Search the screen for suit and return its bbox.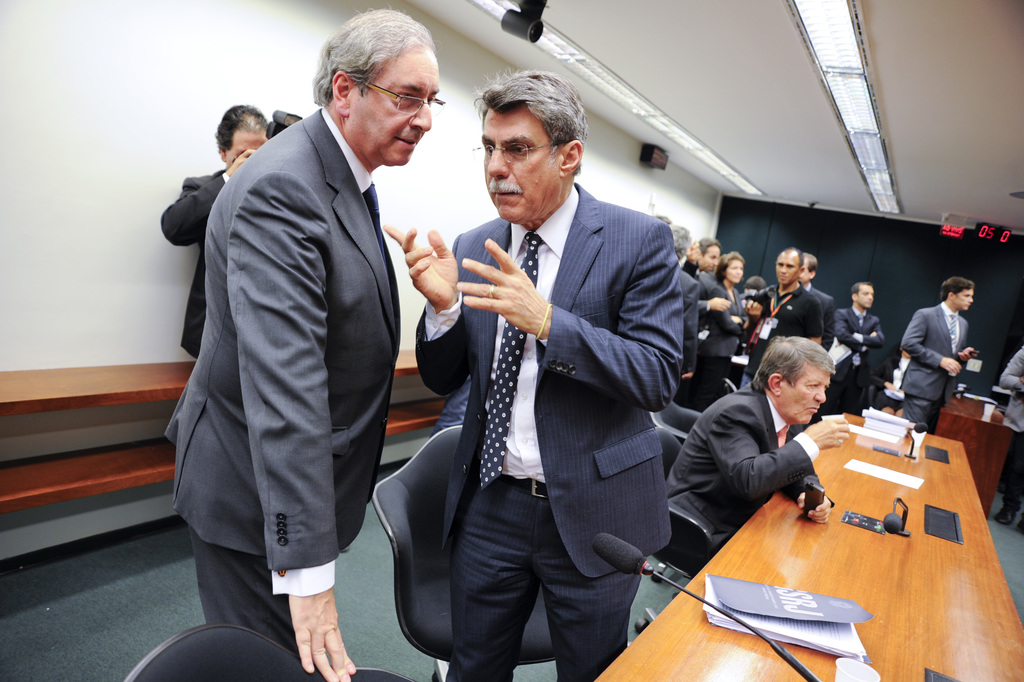
Found: <region>689, 283, 752, 414</region>.
